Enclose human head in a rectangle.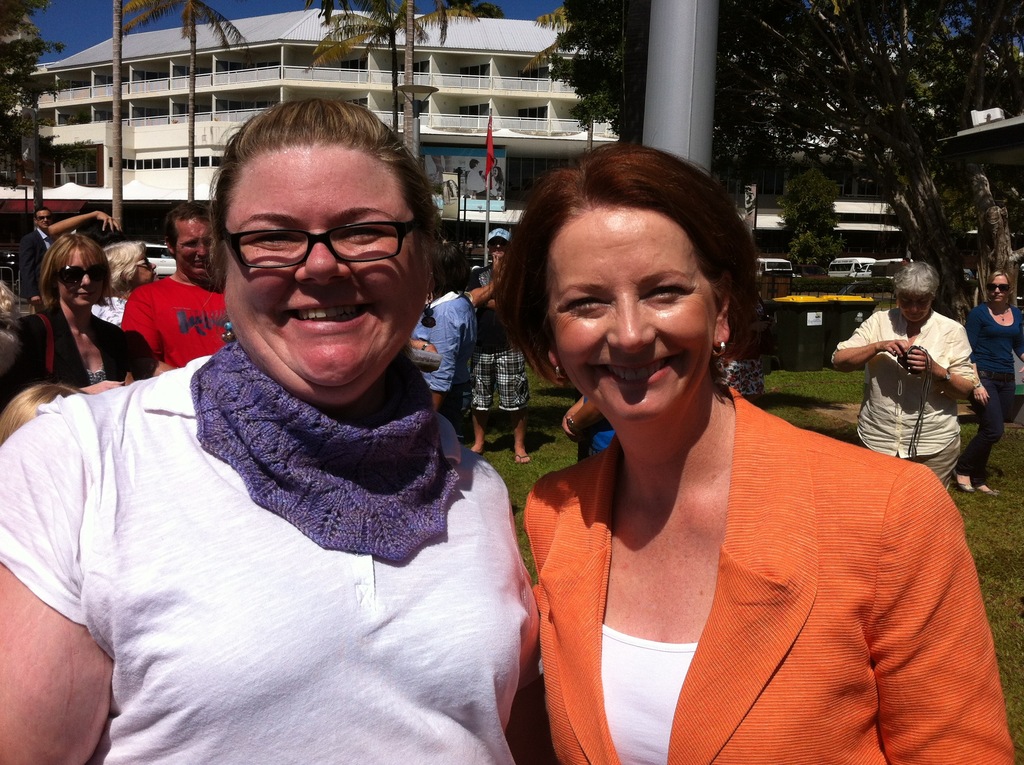
rect(897, 265, 941, 328).
